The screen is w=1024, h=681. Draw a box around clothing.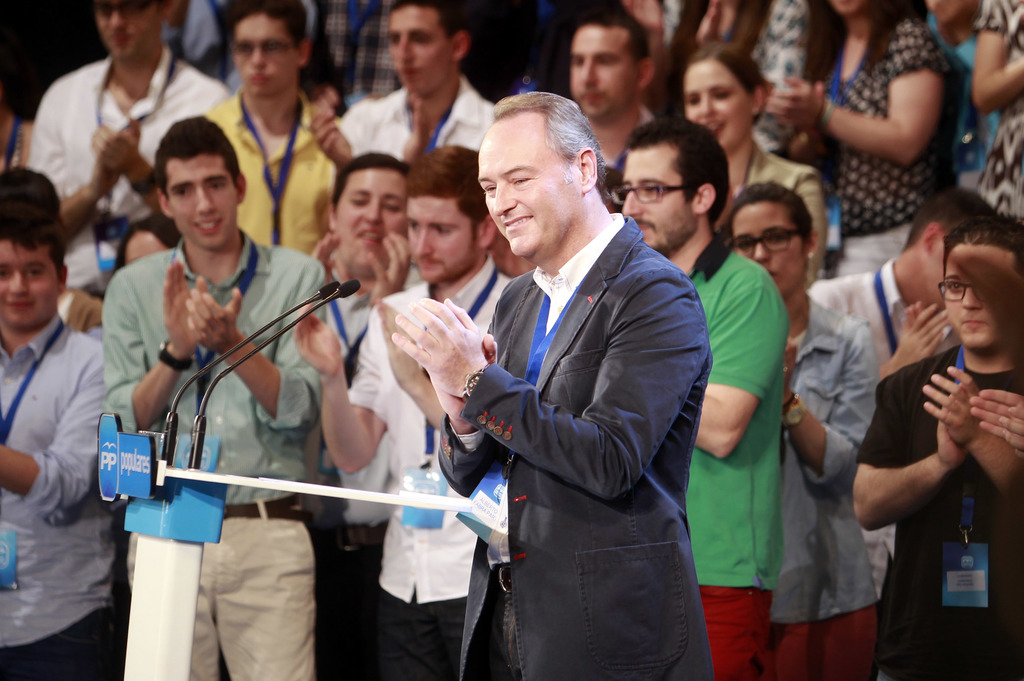
rect(209, 93, 341, 246).
